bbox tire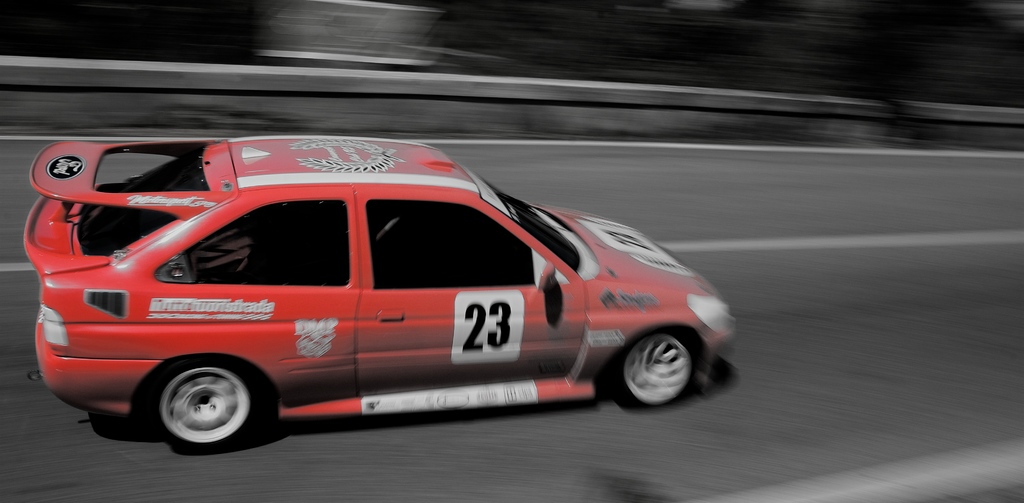
bbox(607, 327, 698, 412)
